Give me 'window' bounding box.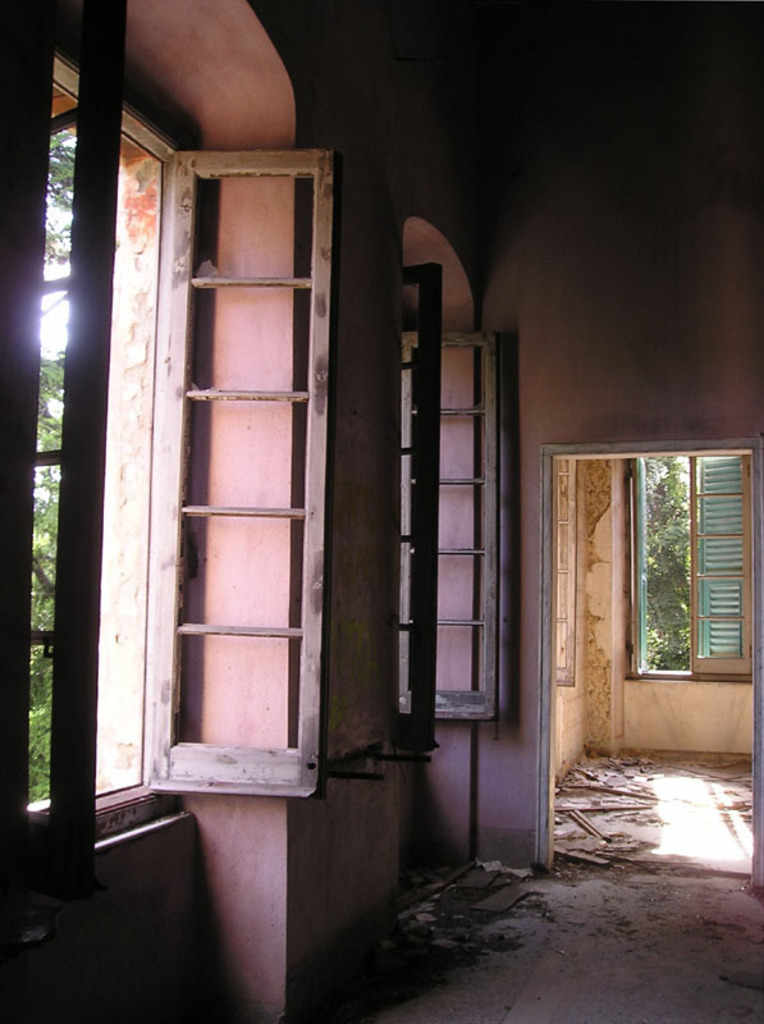
<box>18,51,174,828</box>.
